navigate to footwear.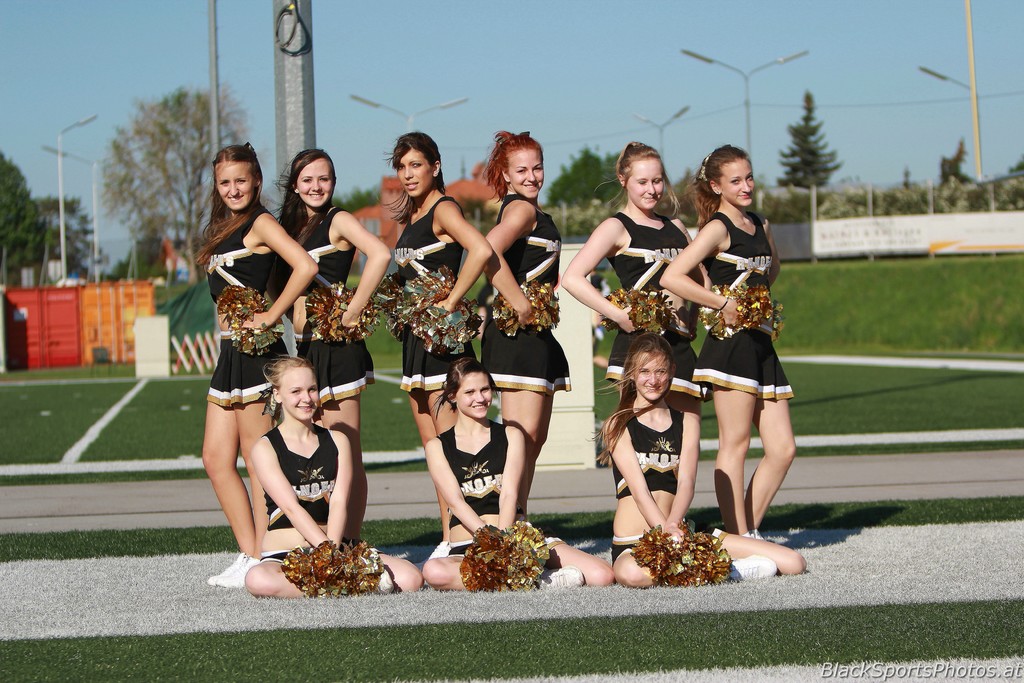
Navigation target: (left=428, top=541, right=452, bottom=559).
